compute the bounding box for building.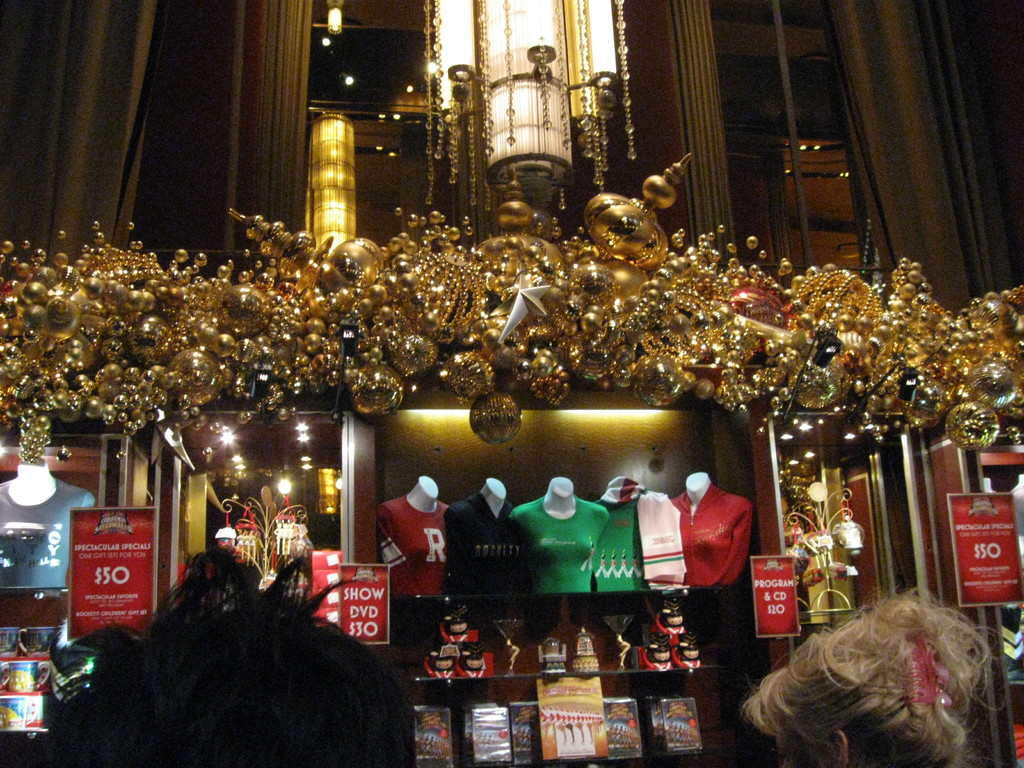
Rect(3, 0, 1023, 767).
